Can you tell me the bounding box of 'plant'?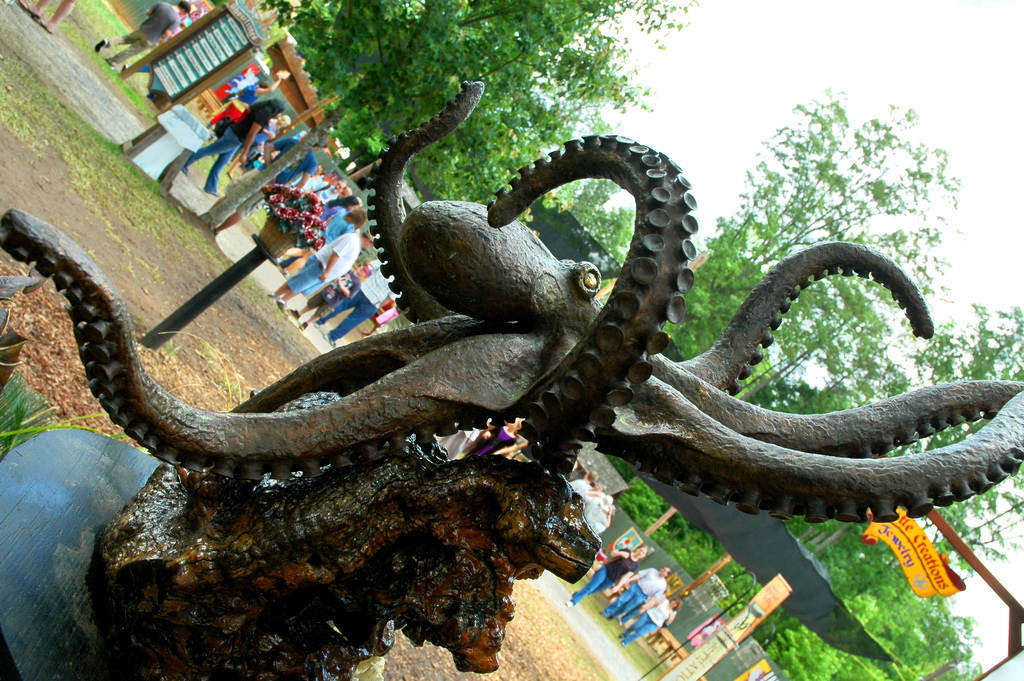
x1=157 y1=338 x2=185 y2=363.
